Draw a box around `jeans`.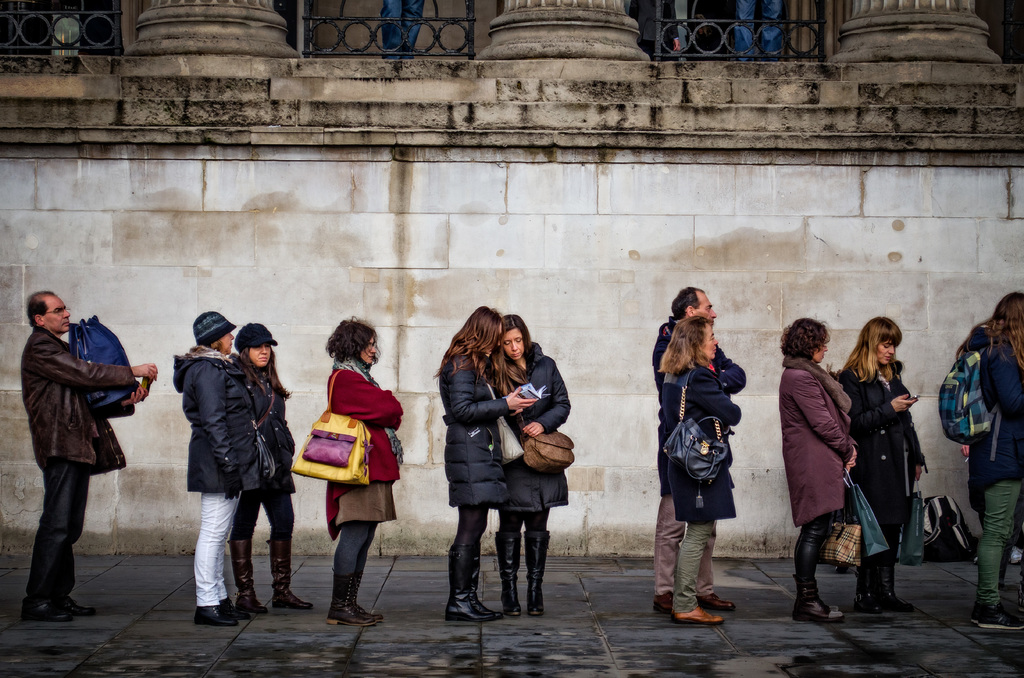
bbox(223, 488, 304, 524).
